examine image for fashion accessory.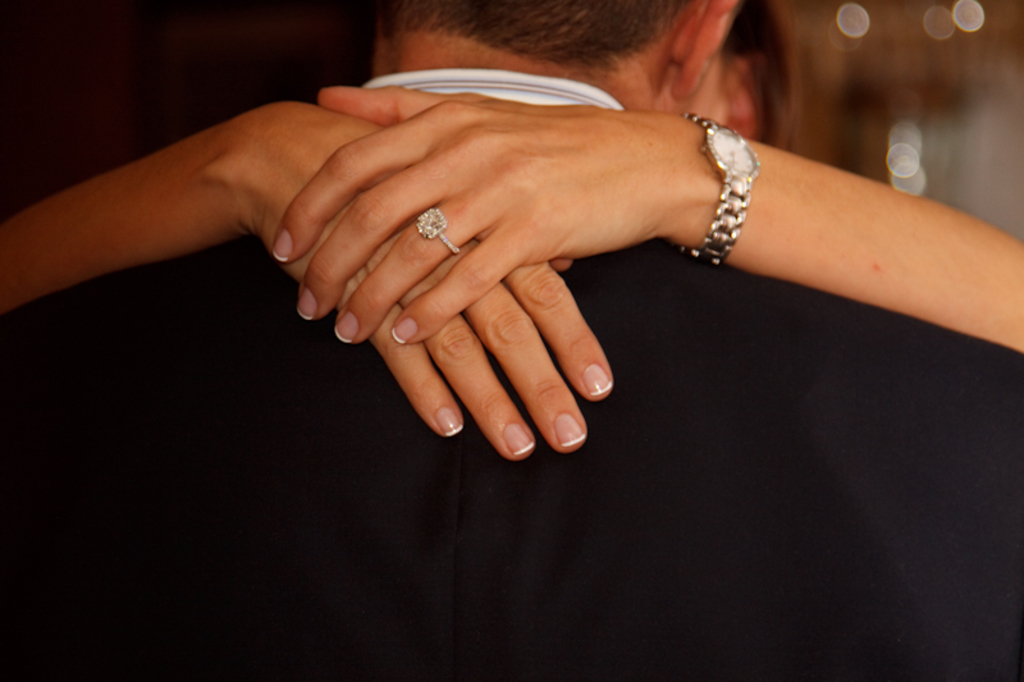
Examination result: left=676, top=110, right=763, bottom=271.
